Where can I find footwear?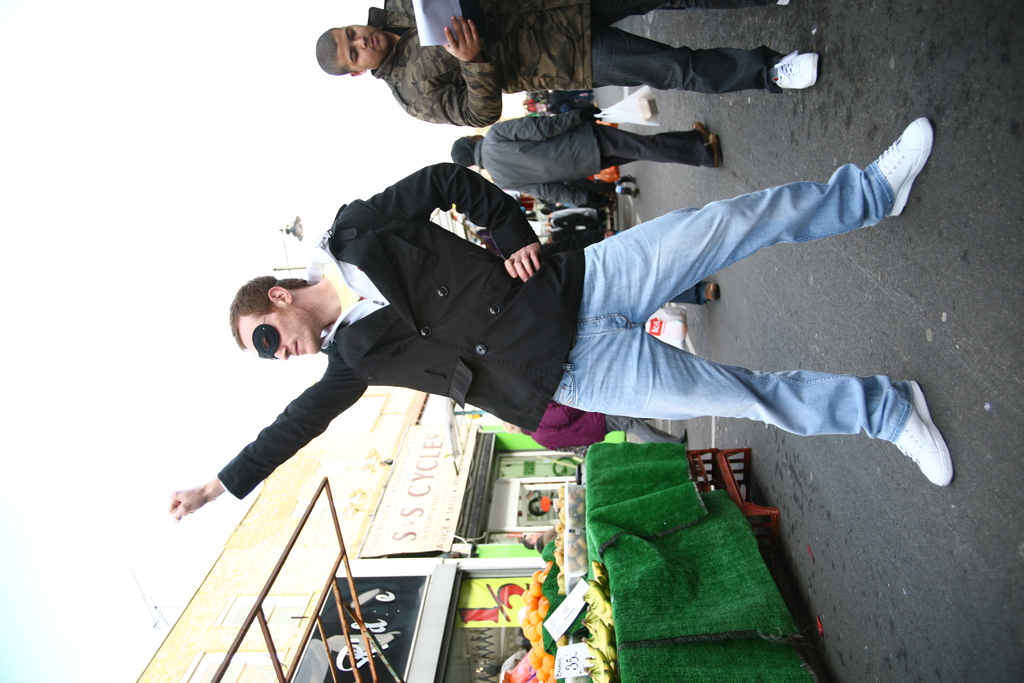
You can find it at {"left": 709, "top": 133, "right": 719, "bottom": 167}.
